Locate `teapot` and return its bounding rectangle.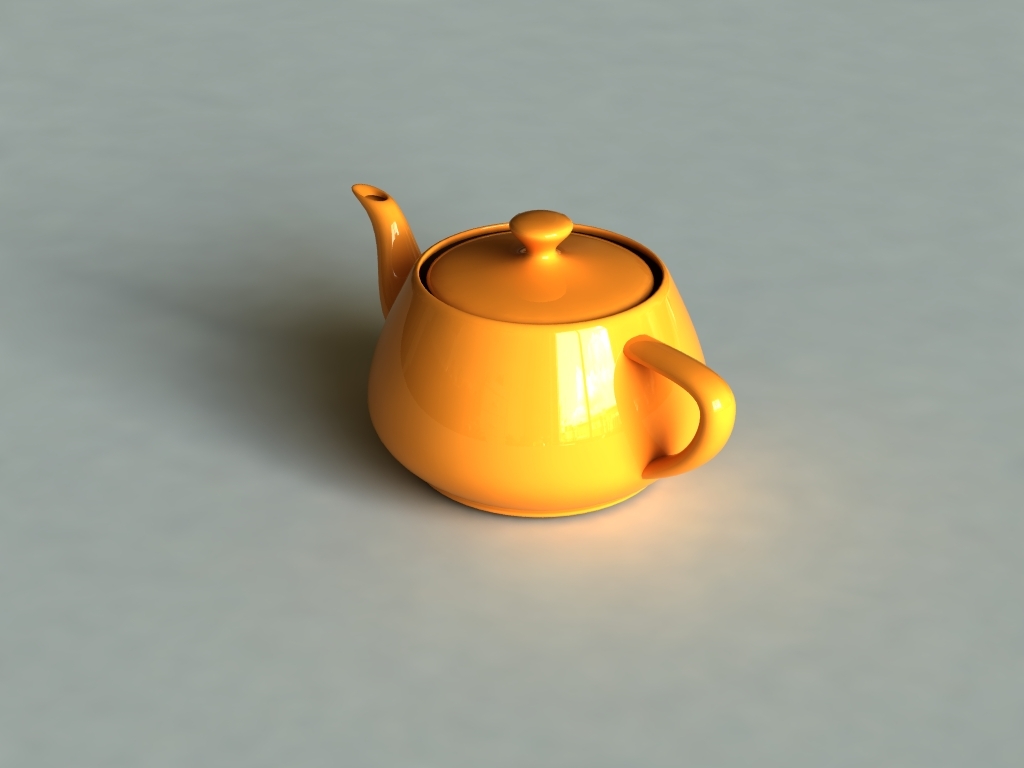
Rect(354, 179, 738, 520).
